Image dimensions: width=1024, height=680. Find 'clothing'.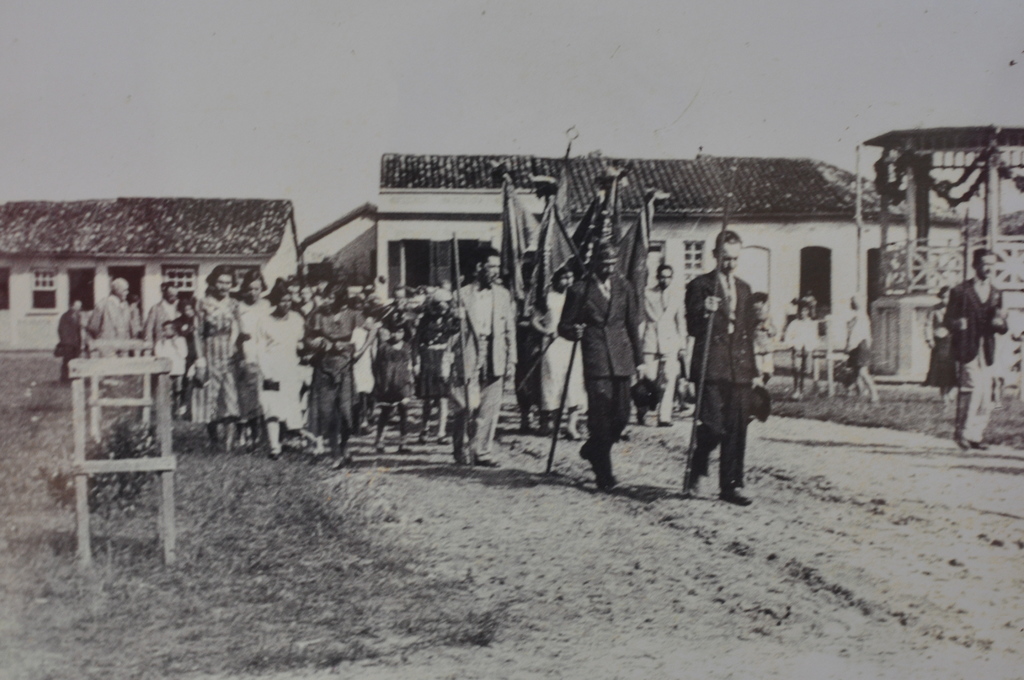
bbox(753, 313, 780, 378).
